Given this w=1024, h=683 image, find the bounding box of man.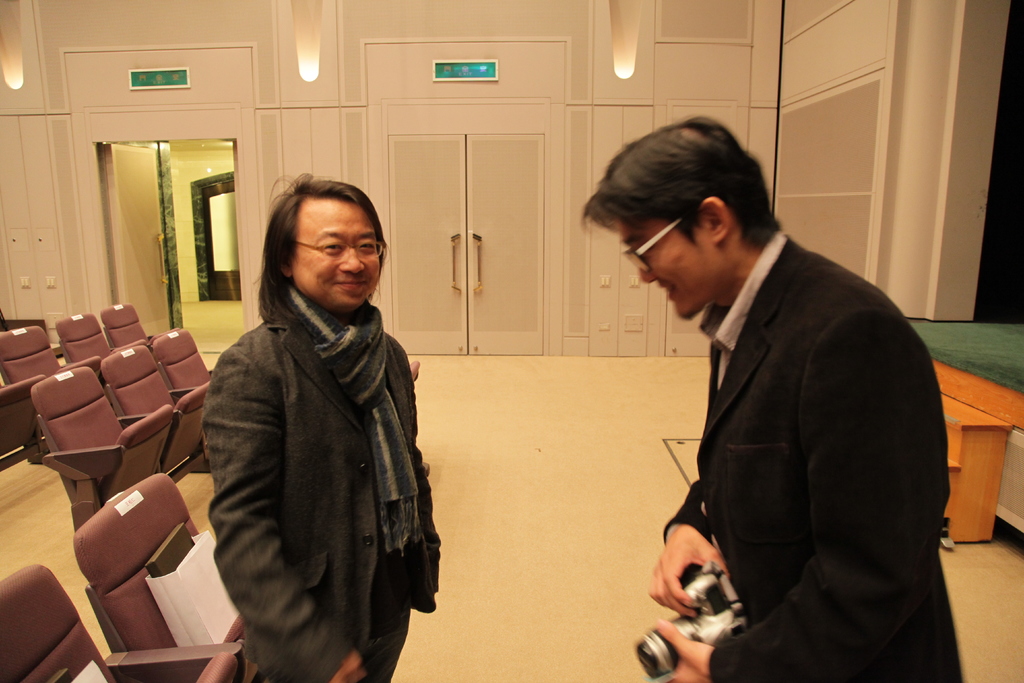
box=[202, 168, 438, 682].
